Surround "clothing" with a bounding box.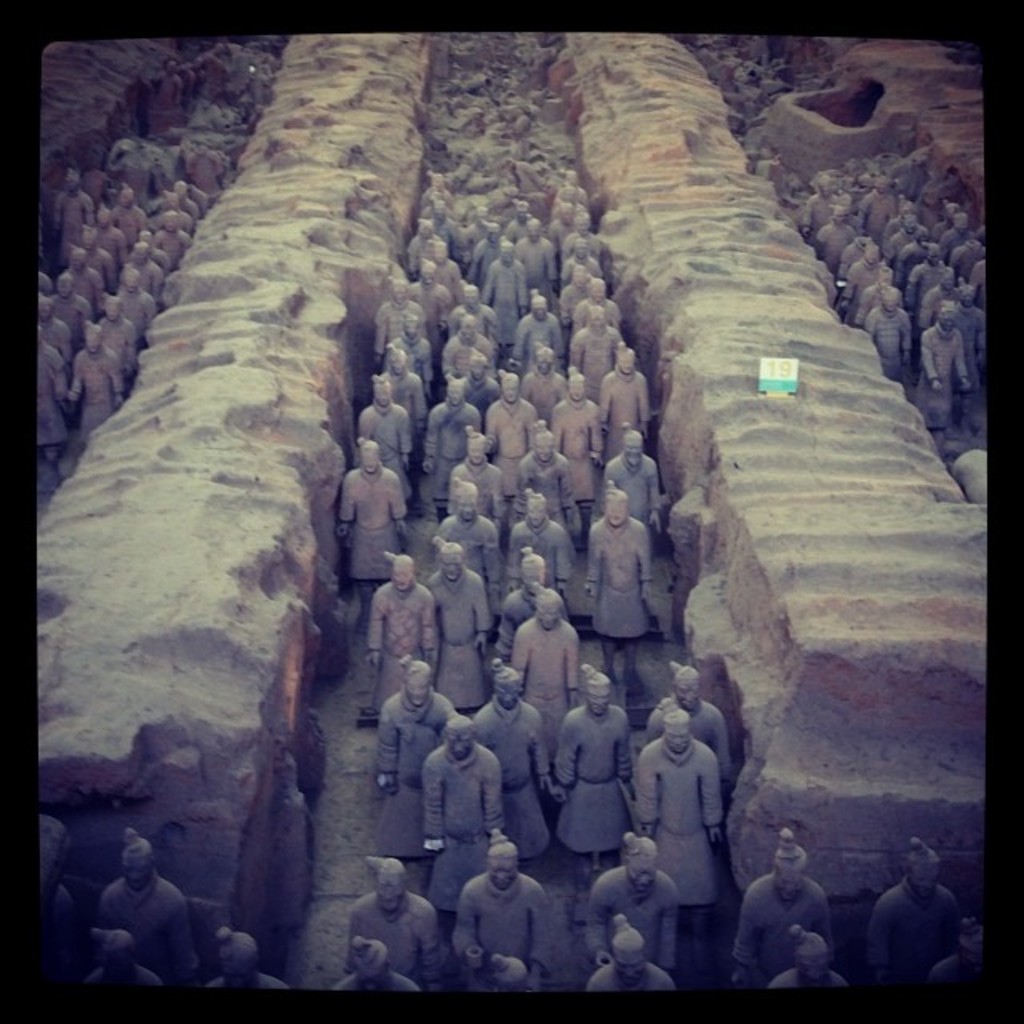
l=870, t=880, r=962, b=979.
